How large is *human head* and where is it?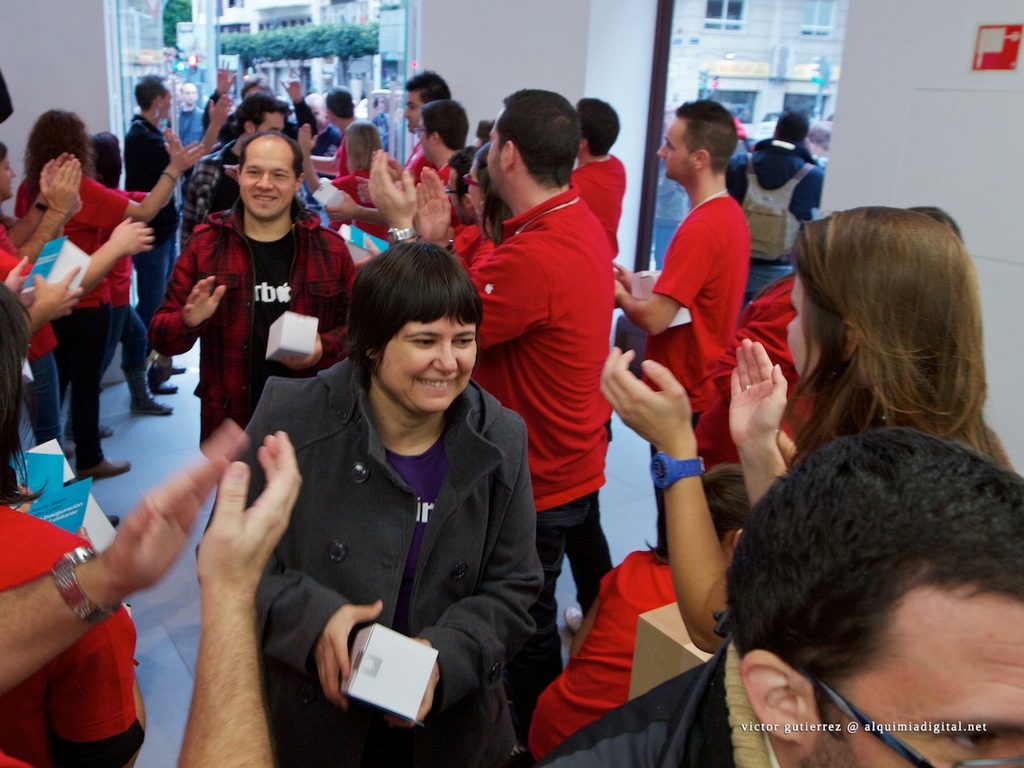
Bounding box: [238,75,273,102].
